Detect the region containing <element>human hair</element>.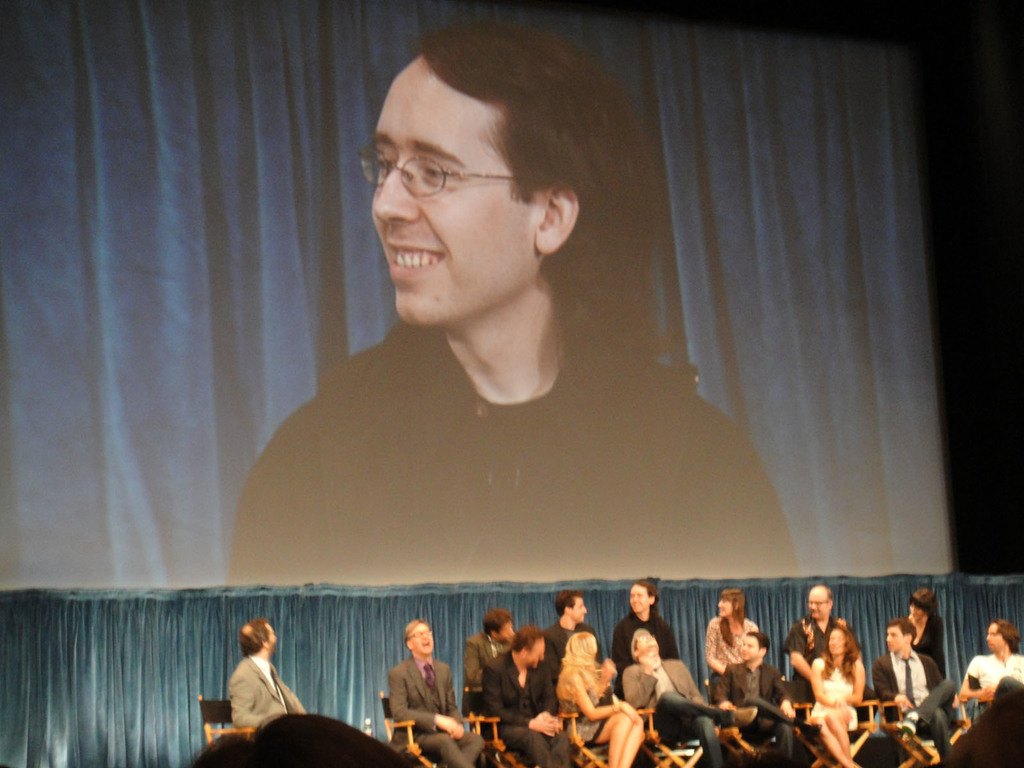
bbox=[828, 589, 831, 603].
